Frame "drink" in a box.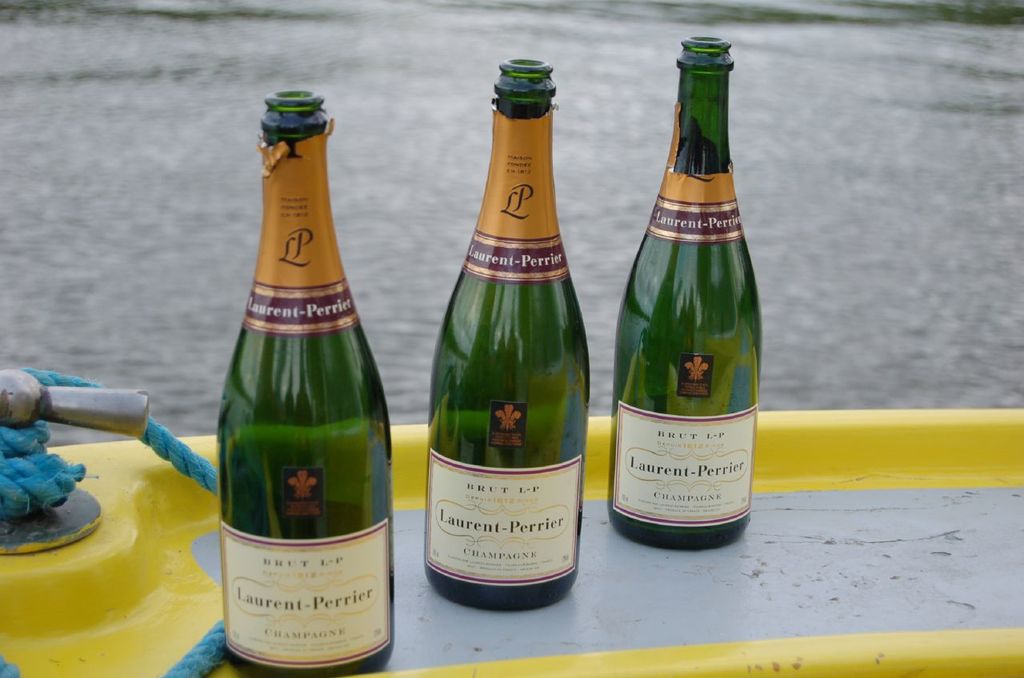
<region>606, 52, 758, 584</region>.
